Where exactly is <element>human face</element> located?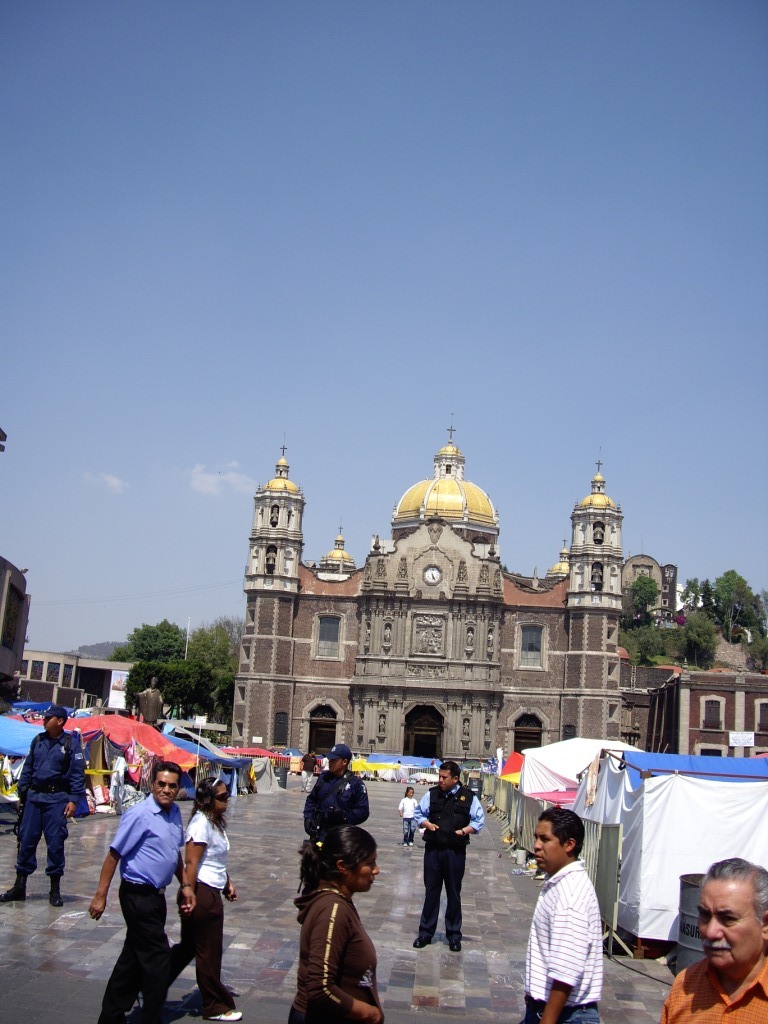
Its bounding box is 358/848/380/894.
